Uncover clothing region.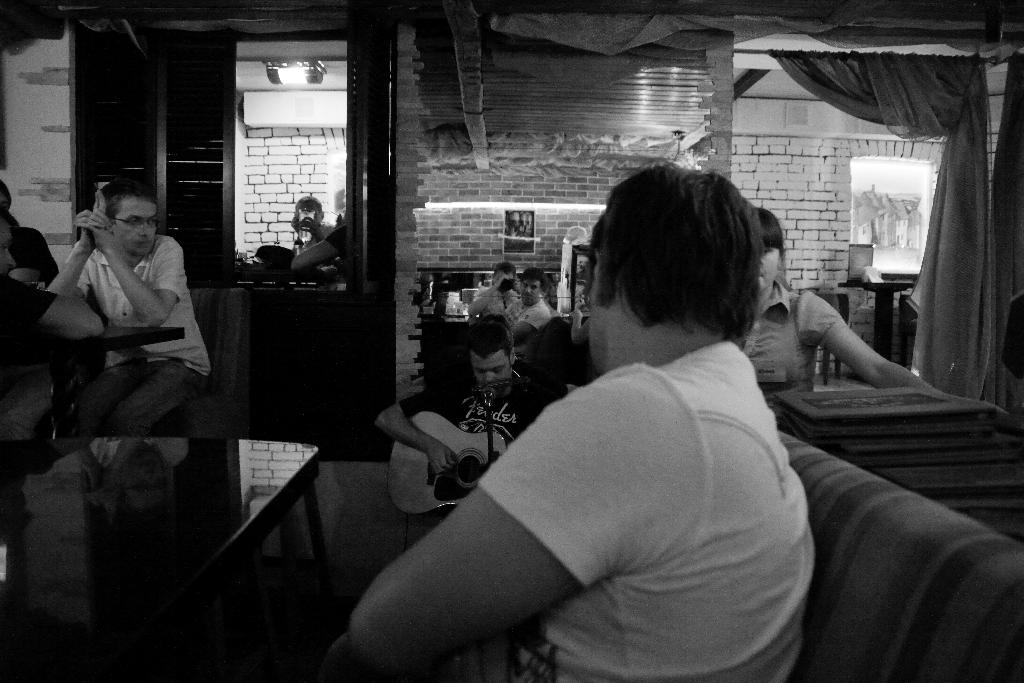
Uncovered: [left=325, top=226, right=348, bottom=252].
